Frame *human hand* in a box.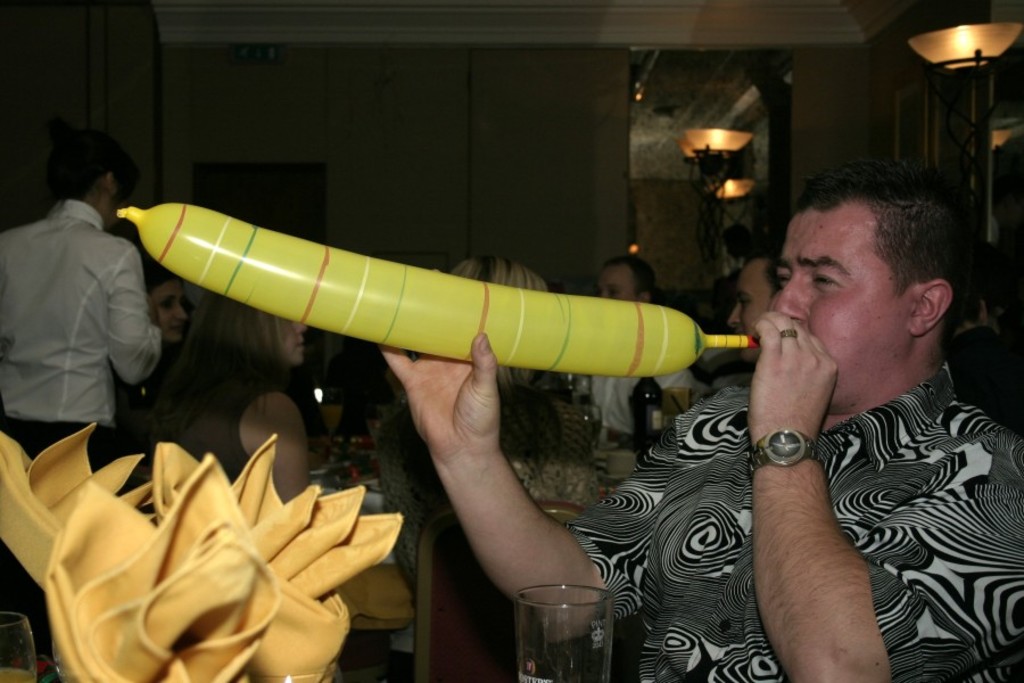
[147, 294, 156, 323].
